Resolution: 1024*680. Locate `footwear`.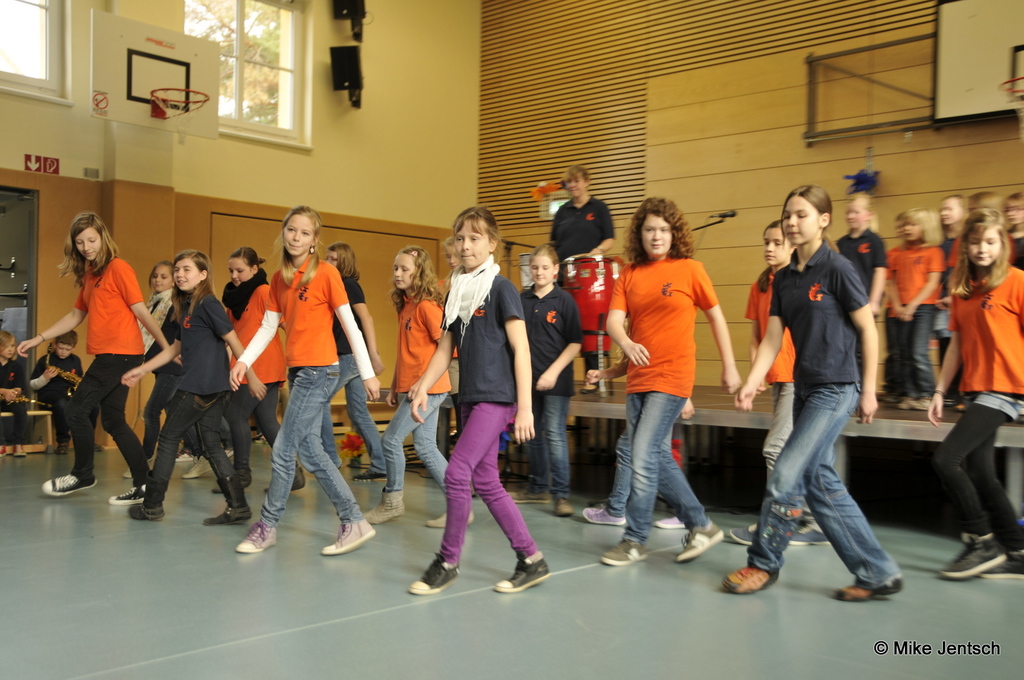
box(586, 506, 630, 527).
